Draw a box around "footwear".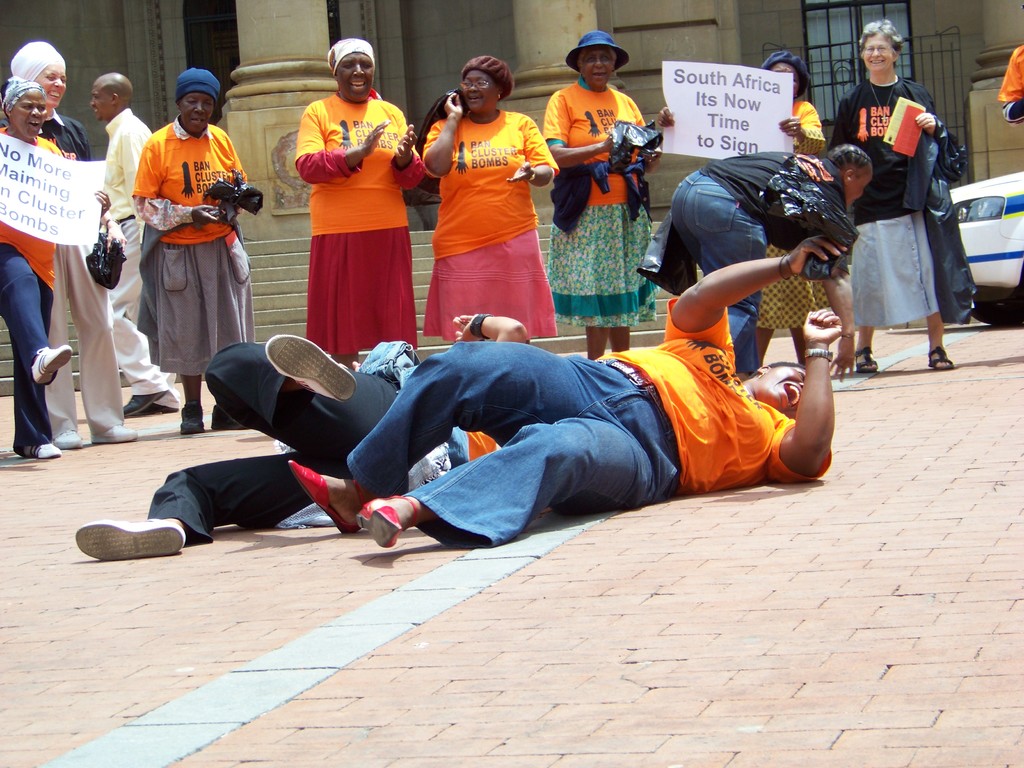
[51,428,81,449].
